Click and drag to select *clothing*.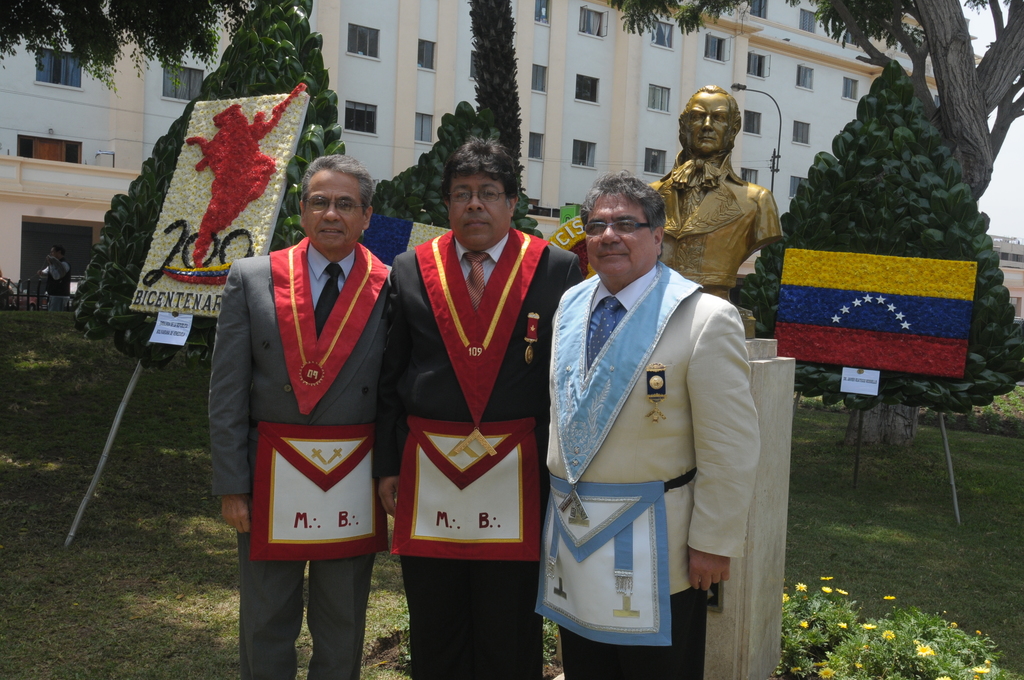
Selection: {"x1": 648, "y1": 153, "x2": 783, "y2": 286}.
